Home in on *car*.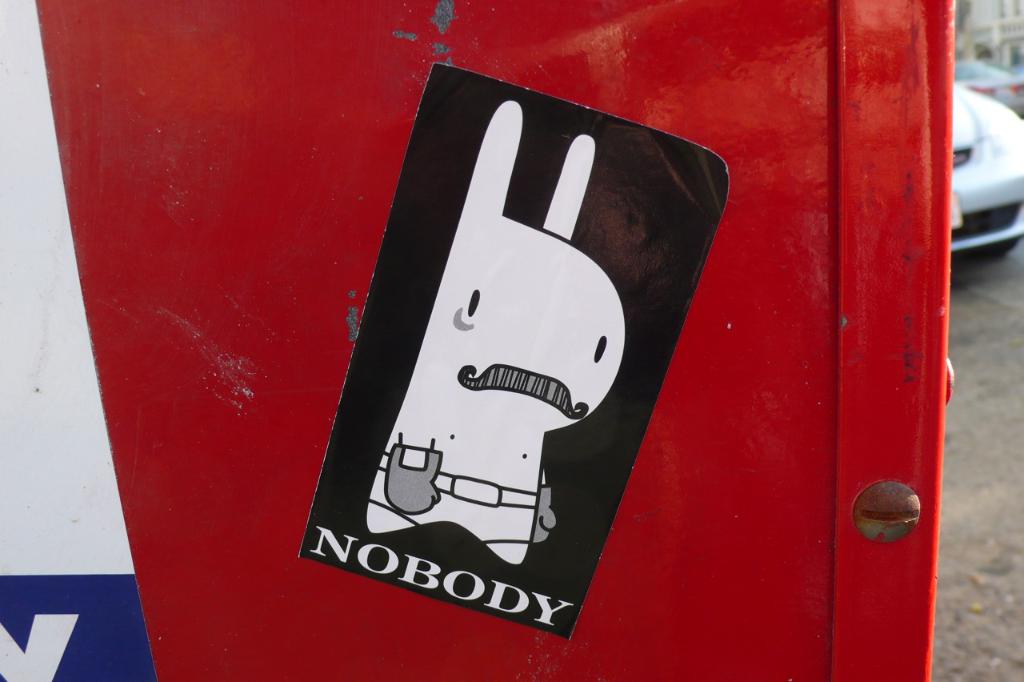
Homed in at (947,72,1023,259).
